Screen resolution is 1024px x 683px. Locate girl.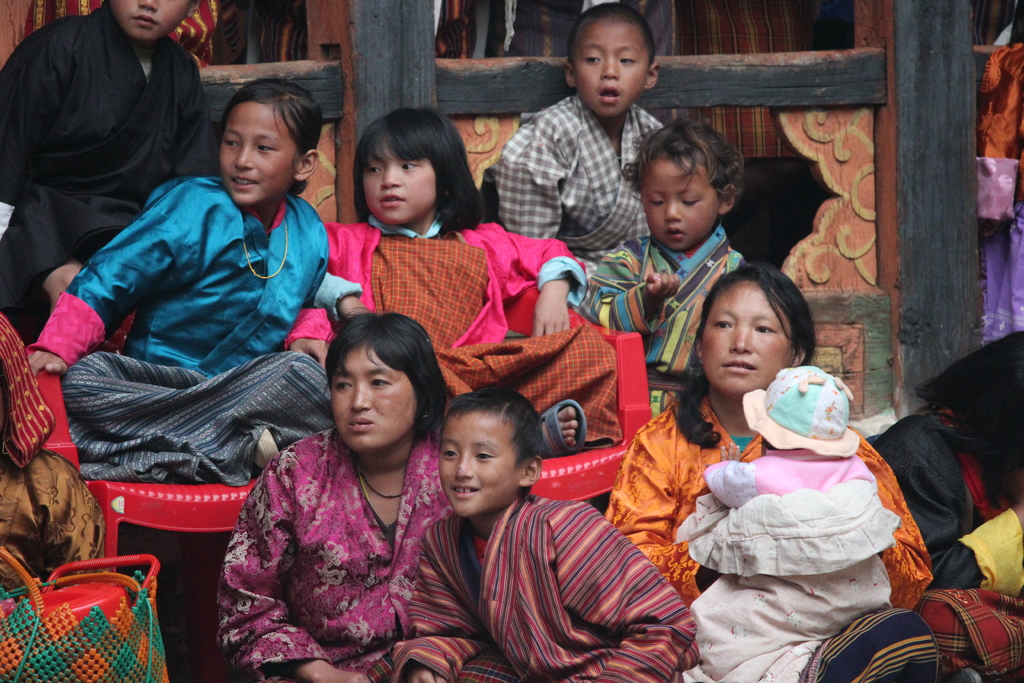
28, 79, 333, 487.
